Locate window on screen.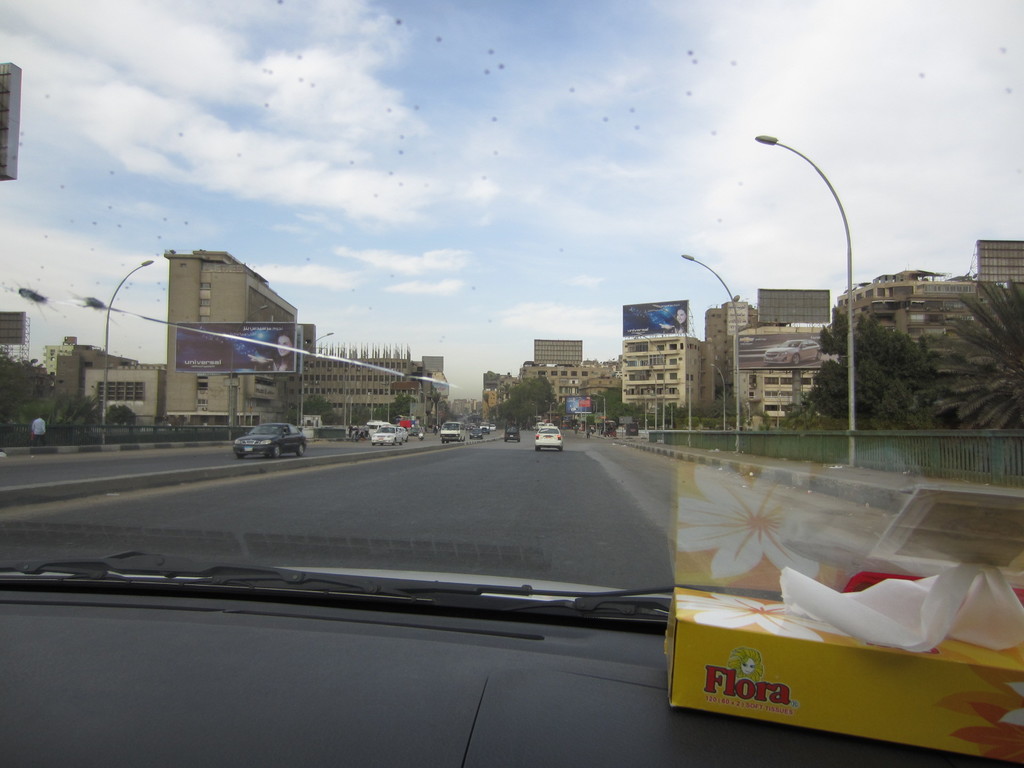
On screen at [668,371,678,383].
